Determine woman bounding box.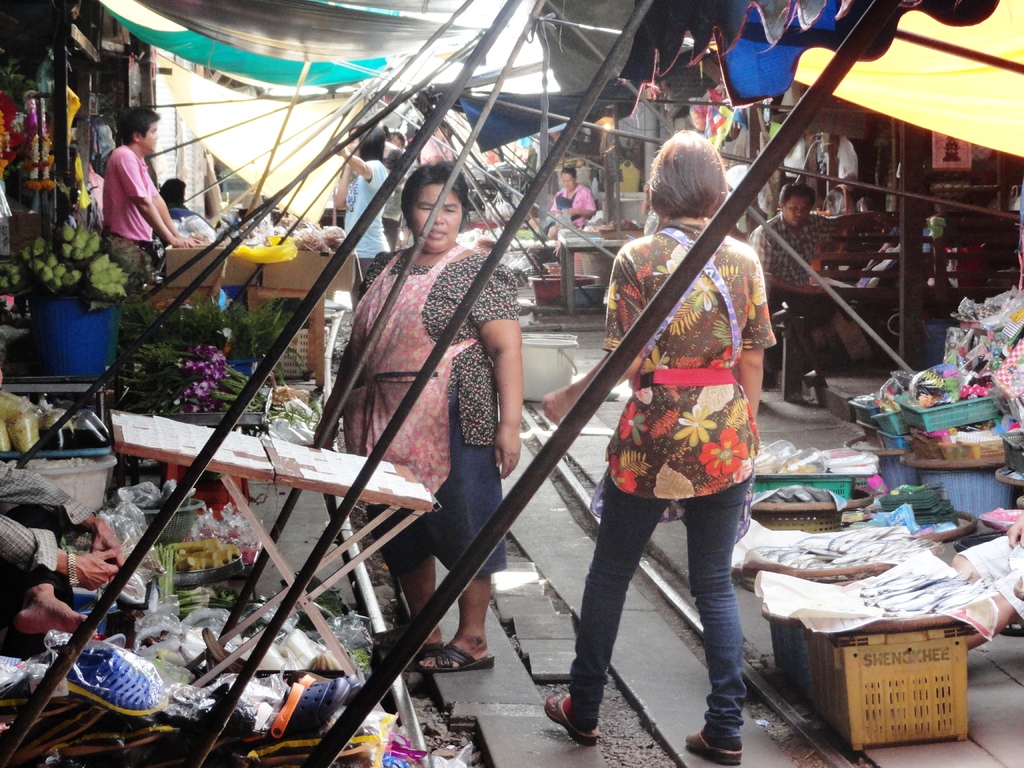
Determined: (546,129,750,763).
